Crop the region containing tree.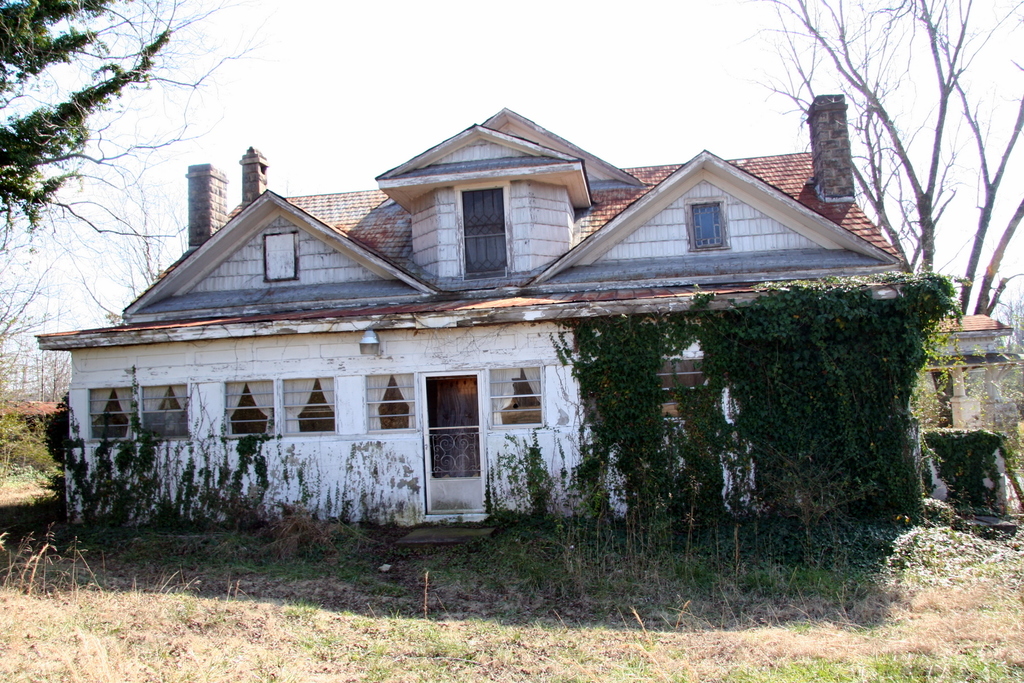
Crop region: <region>0, 0, 236, 425</region>.
